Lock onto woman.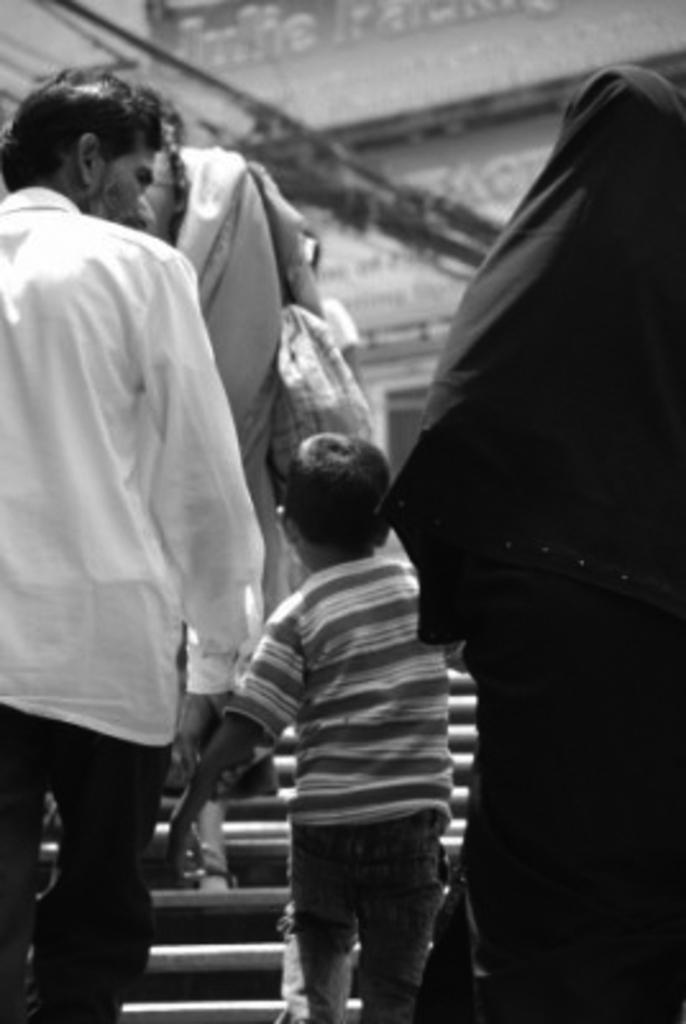
Locked: (left=369, top=64, right=683, bottom=1021).
